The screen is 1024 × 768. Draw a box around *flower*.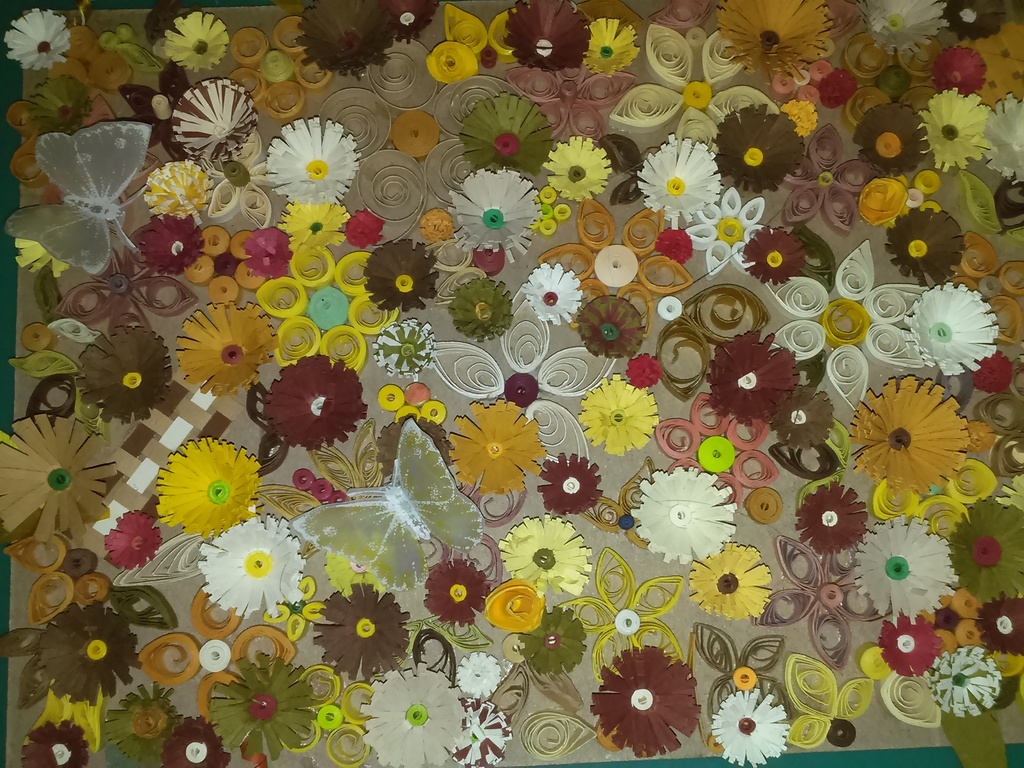
[315,580,417,675].
